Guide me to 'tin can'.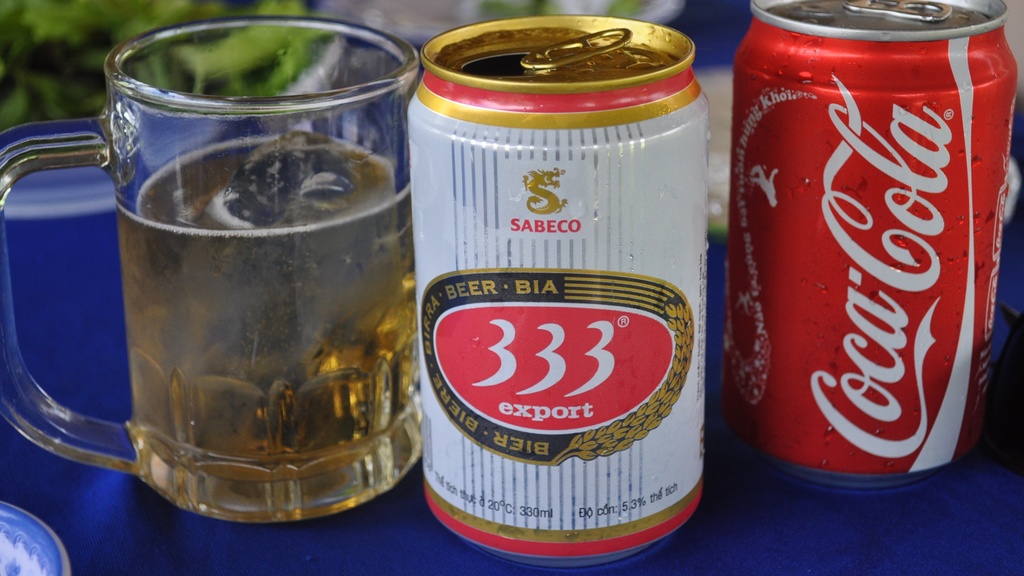
Guidance: Rect(732, 0, 1021, 487).
